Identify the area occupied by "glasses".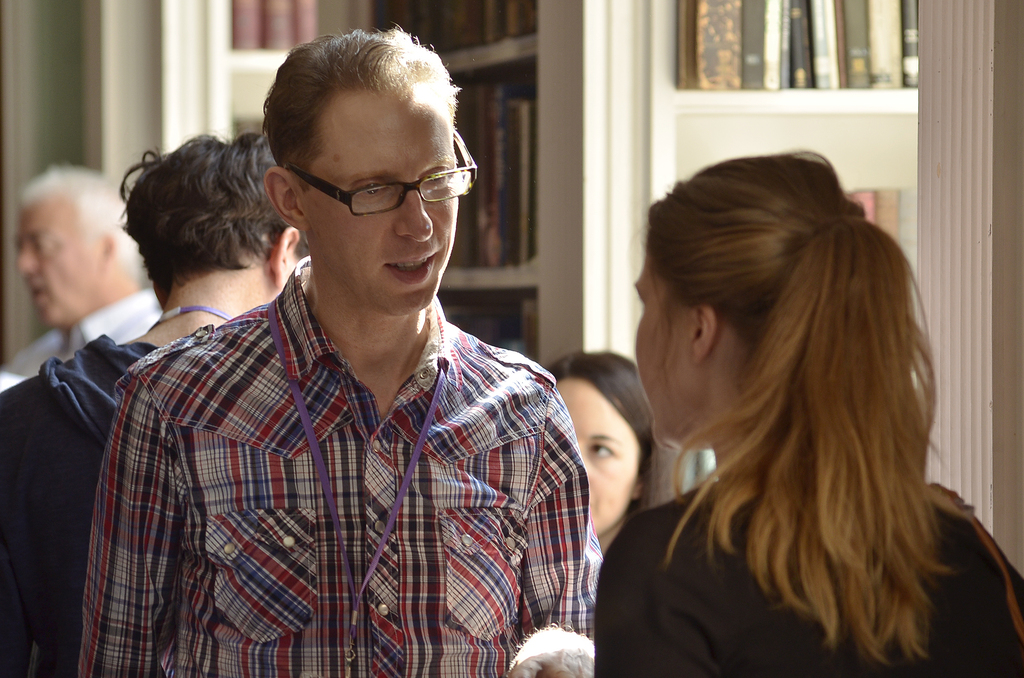
Area: locate(275, 147, 463, 215).
